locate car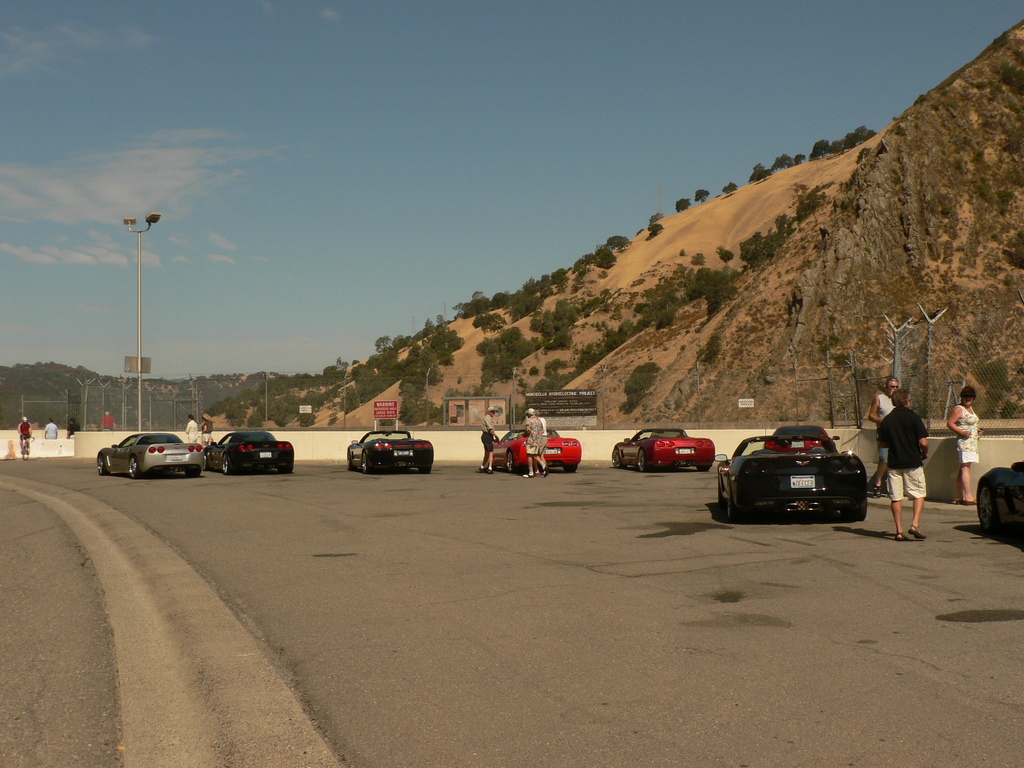
[x1=719, y1=426, x2=873, y2=527]
